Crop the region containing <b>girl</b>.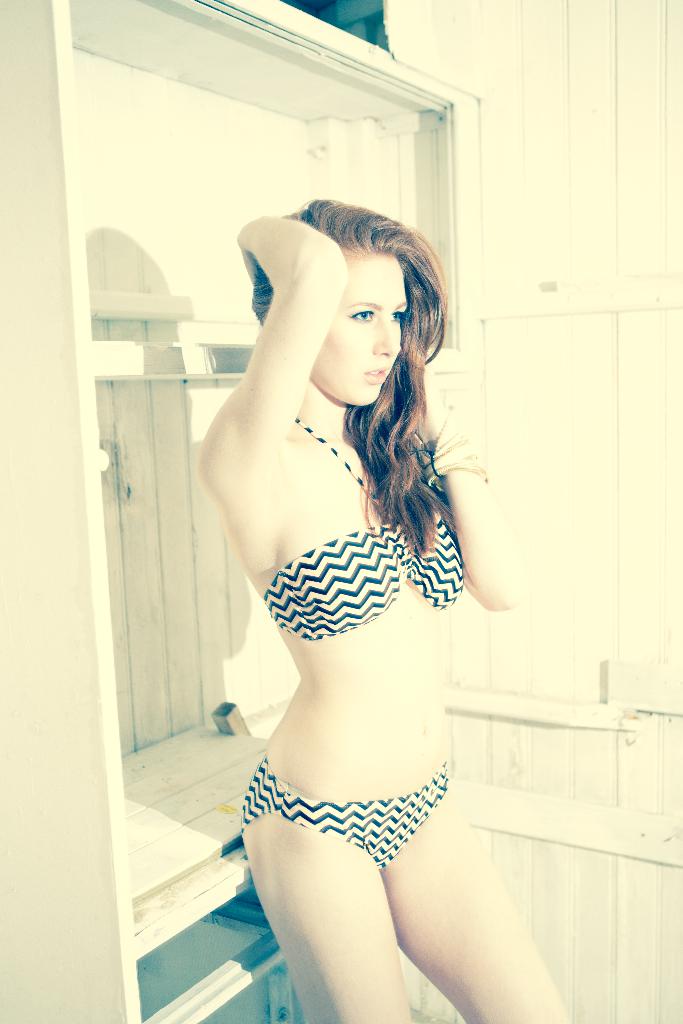
Crop region: Rect(194, 195, 523, 1023).
